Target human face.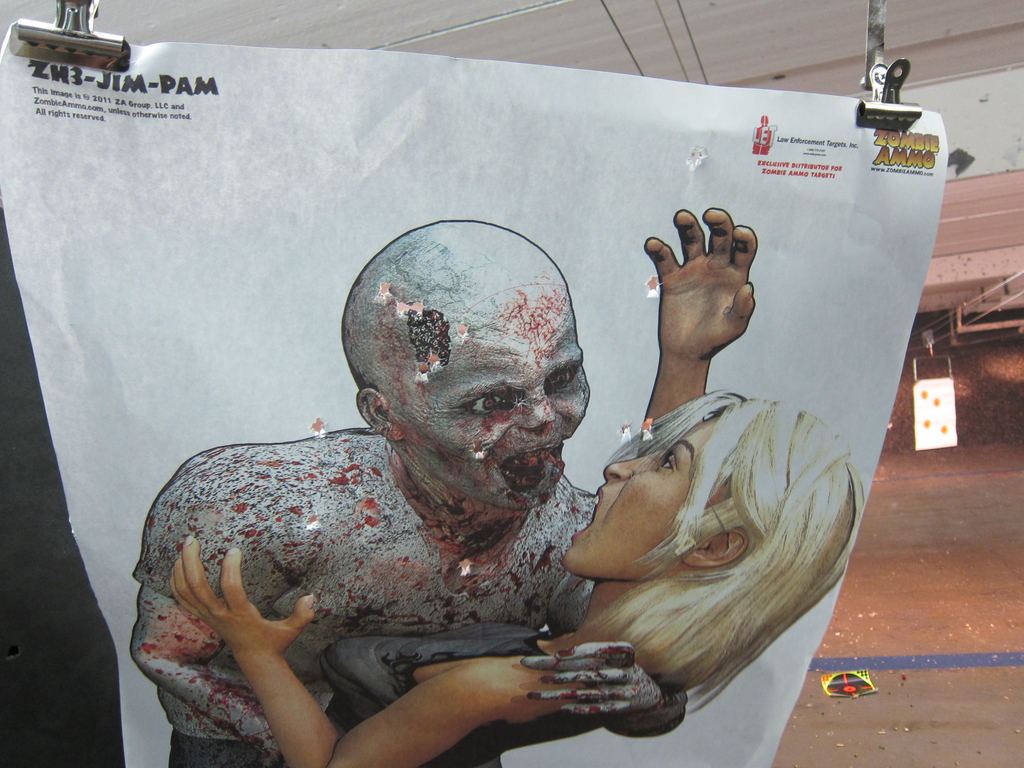
Target region: (x1=567, y1=412, x2=730, y2=577).
